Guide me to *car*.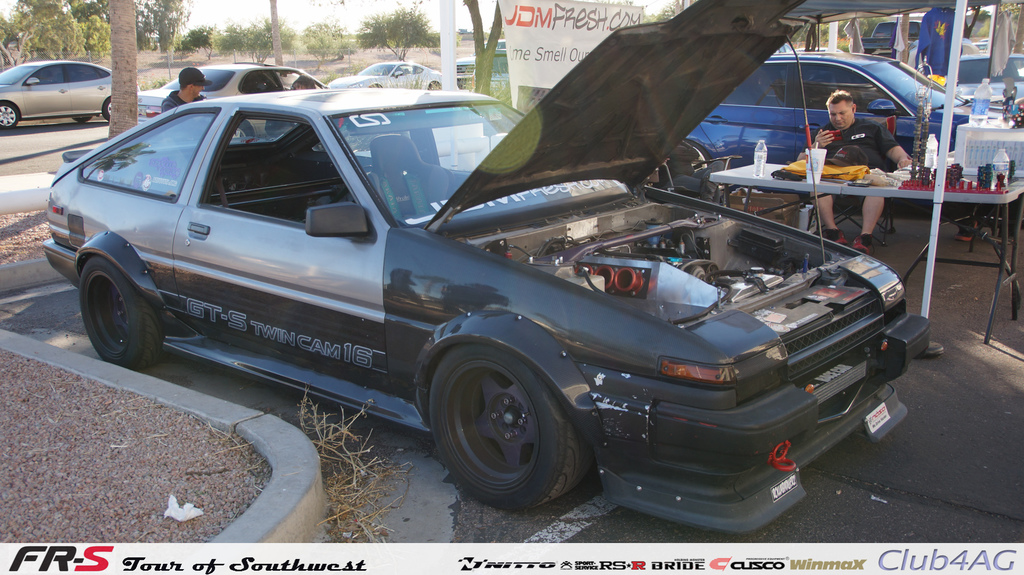
Guidance: x1=42 y1=0 x2=932 y2=533.
